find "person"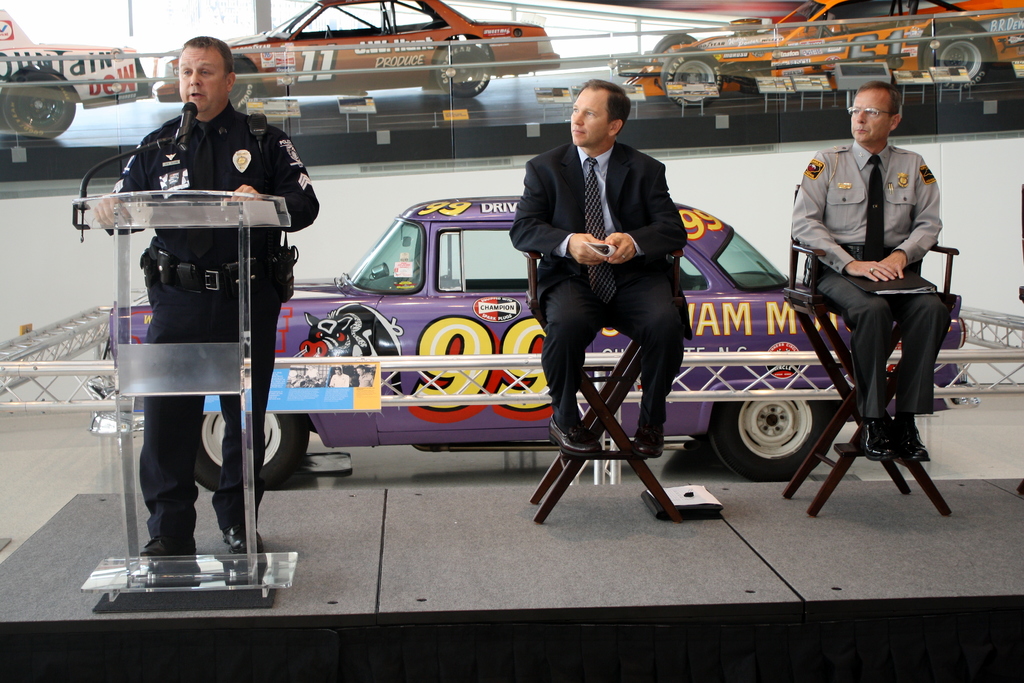
pyautogui.locateOnScreen(788, 78, 956, 466)
